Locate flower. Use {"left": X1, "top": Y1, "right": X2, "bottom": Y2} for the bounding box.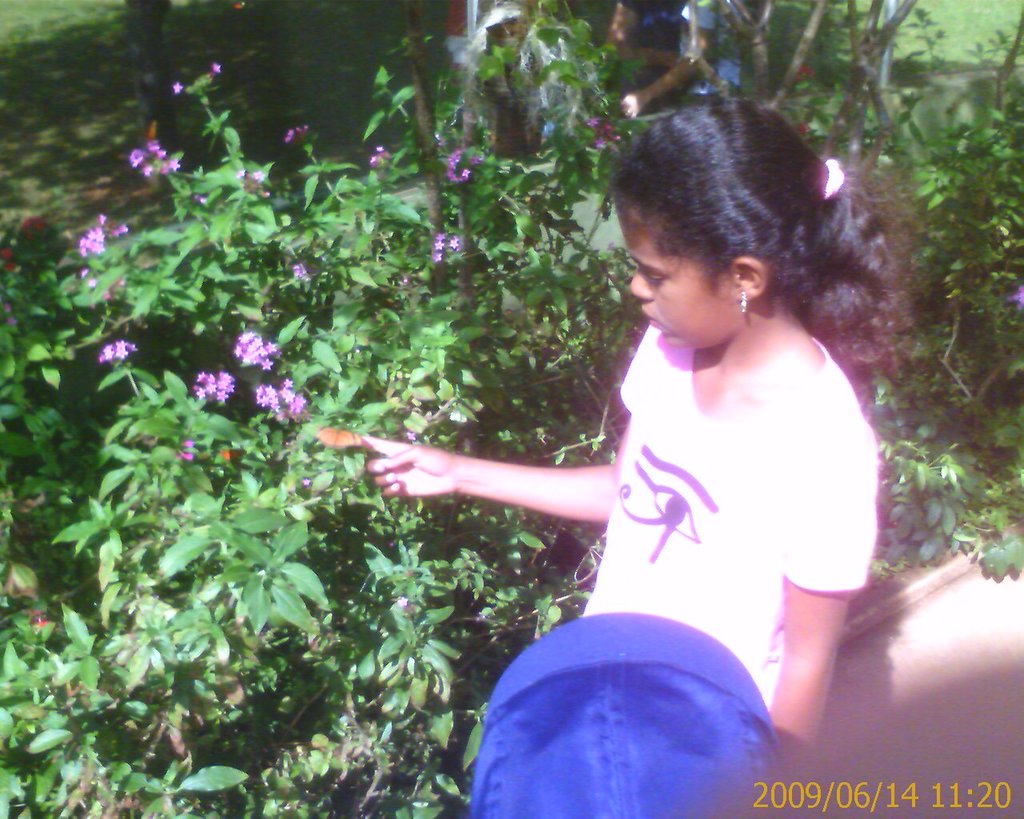
{"left": 373, "top": 146, "right": 383, "bottom": 151}.
